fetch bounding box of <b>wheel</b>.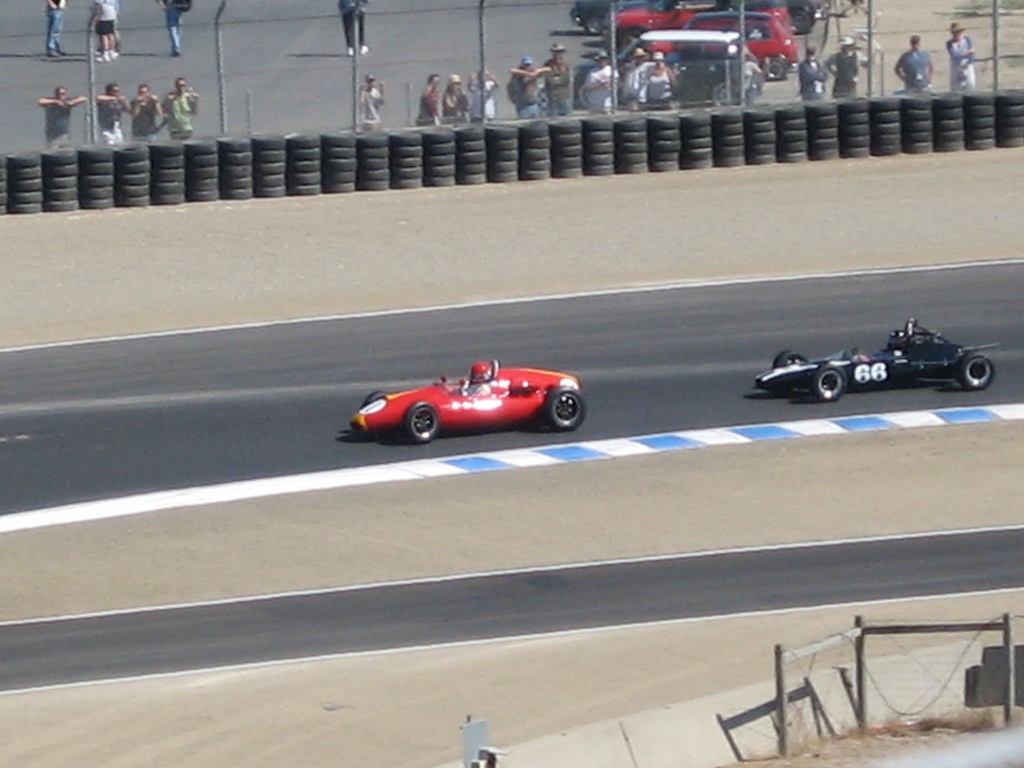
Bbox: (x1=547, y1=385, x2=584, y2=431).
